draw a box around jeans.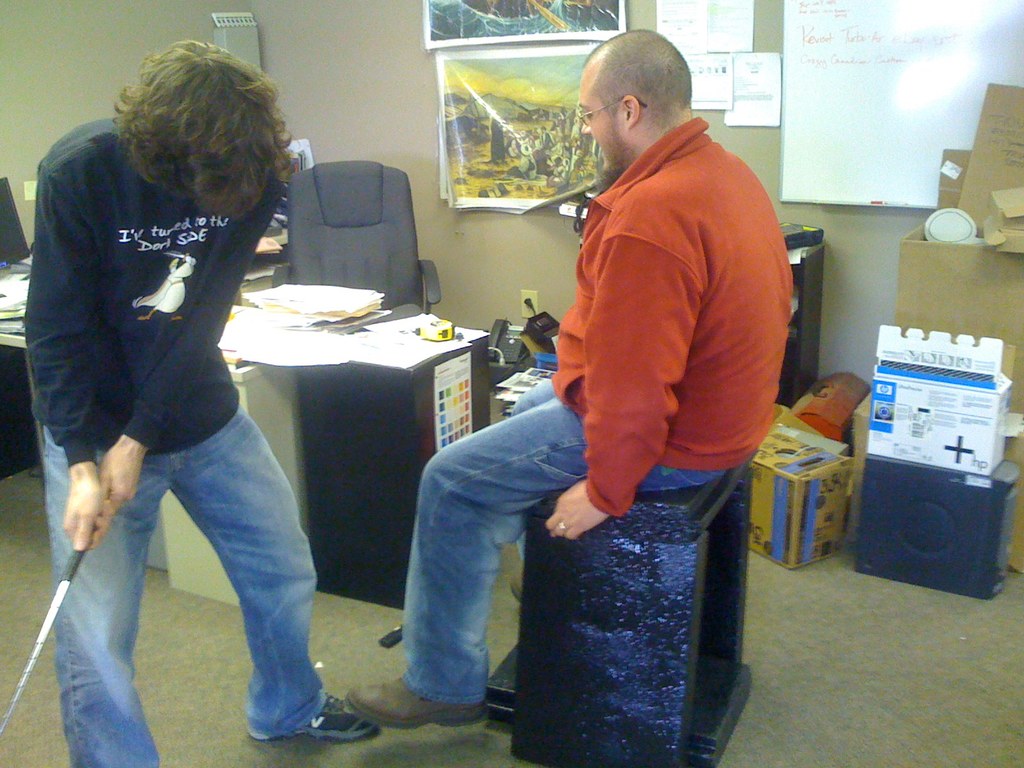
(x1=405, y1=381, x2=736, y2=705).
